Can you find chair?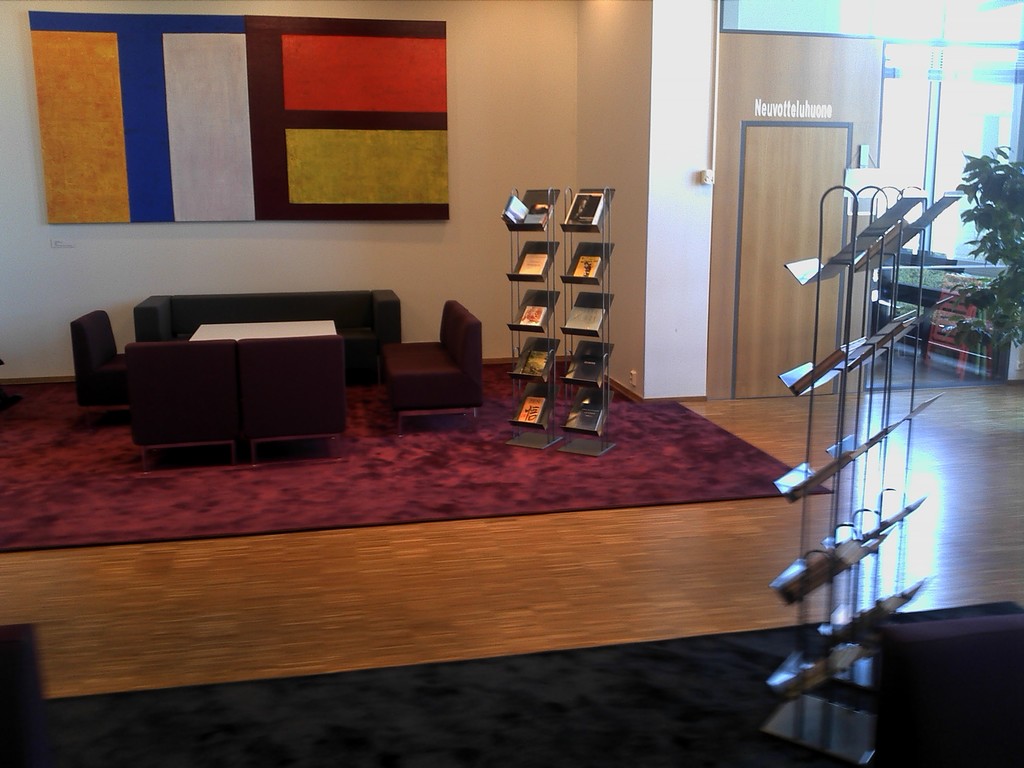
Yes, bounding box: detection(70, 308, 134, 426).
